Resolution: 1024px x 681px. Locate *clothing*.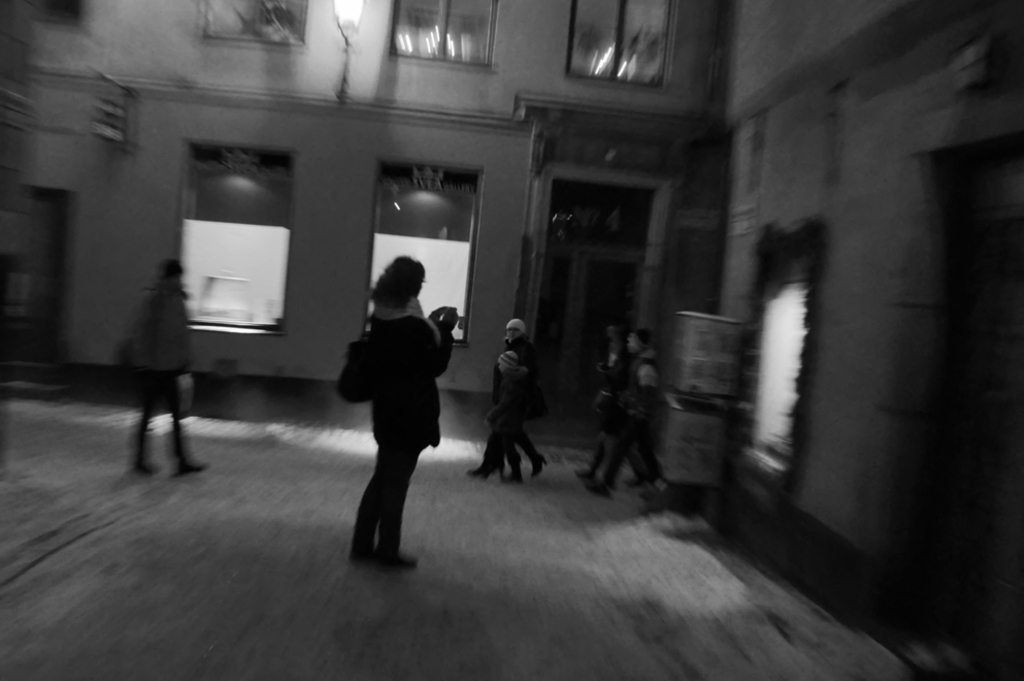
rect(343, 442, 416, 575).
